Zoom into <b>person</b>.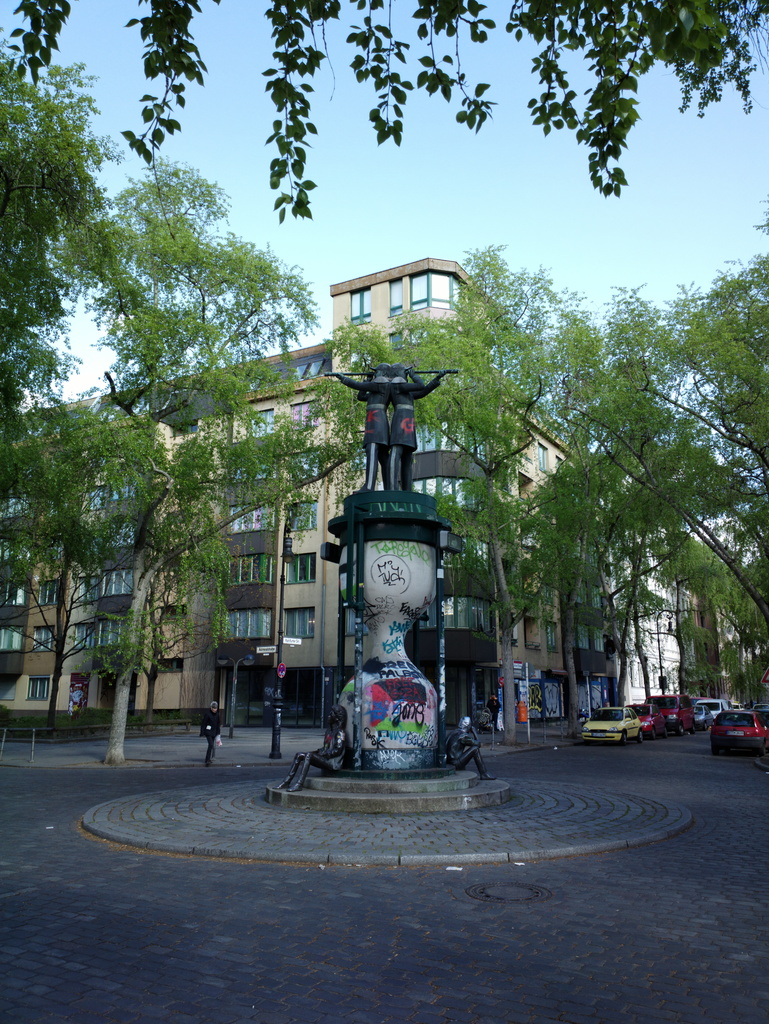
Zoom target: 276:702:349:800.
